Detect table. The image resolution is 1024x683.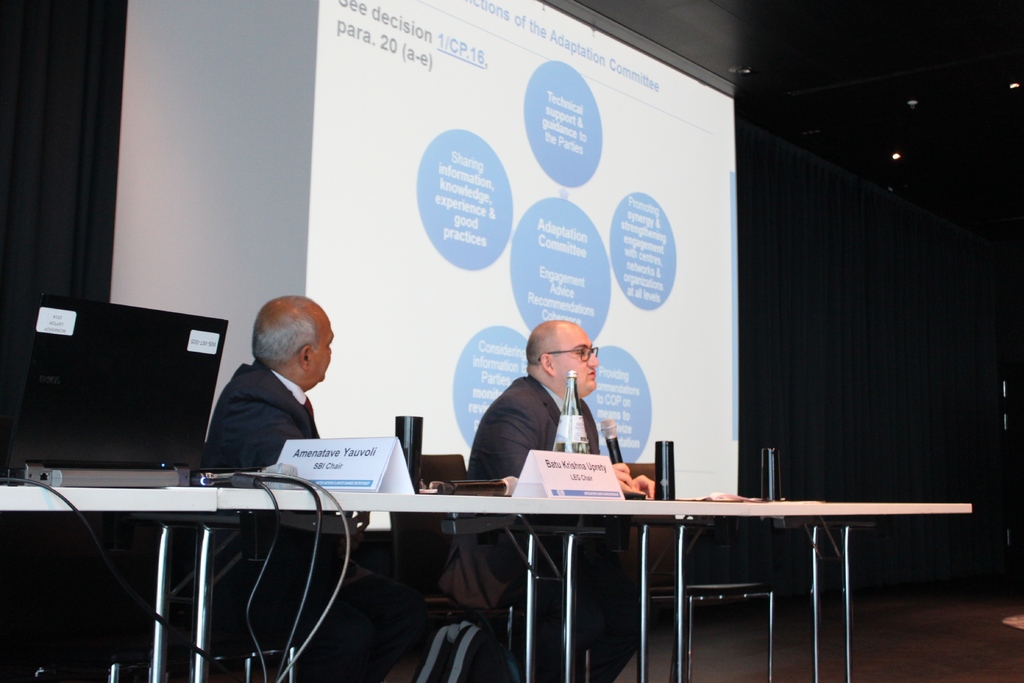
[x1=224, y1=486, x2=970, y2=682].
